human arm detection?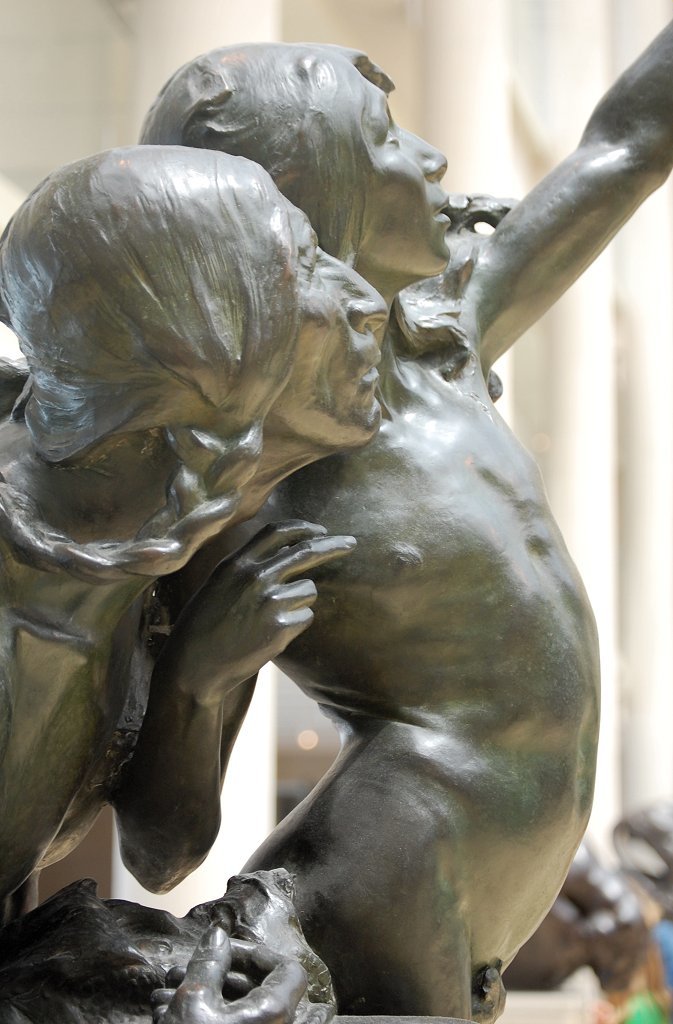
481, 4, 672, 348
